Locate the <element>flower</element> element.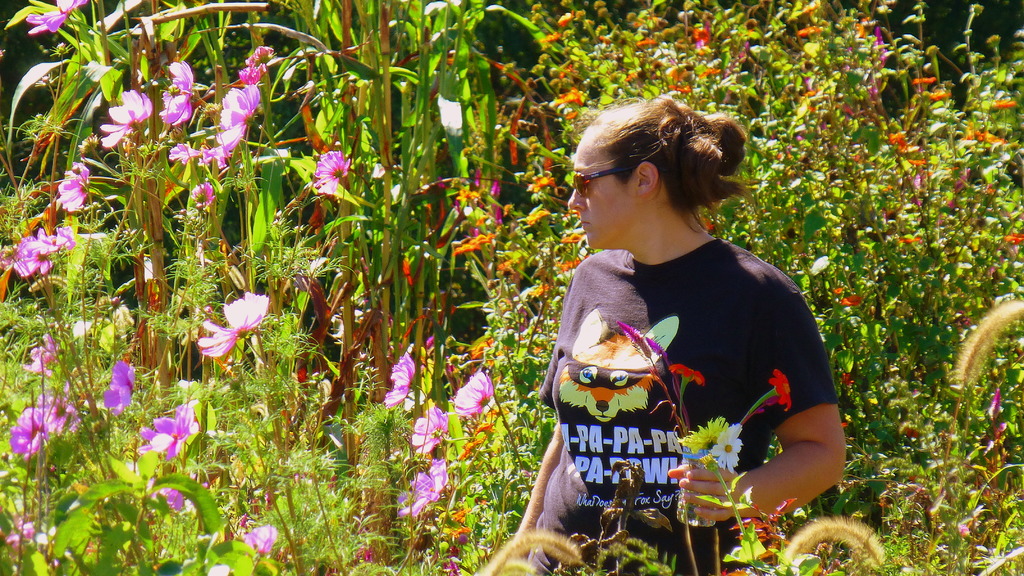
Element bbox: x1=636, y1=36, x2=659, y2=50.
